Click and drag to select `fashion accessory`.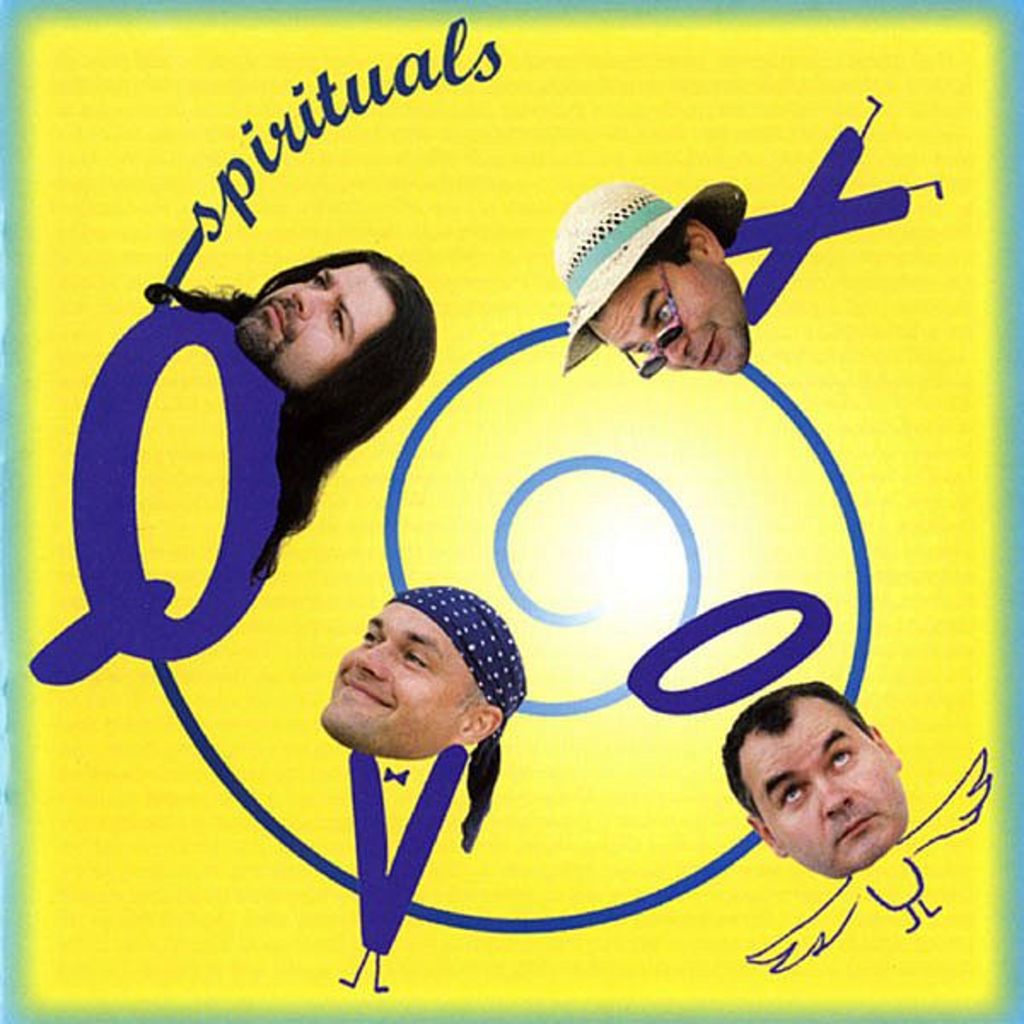
Selection: l=539, t=176, r=753, b=382.
